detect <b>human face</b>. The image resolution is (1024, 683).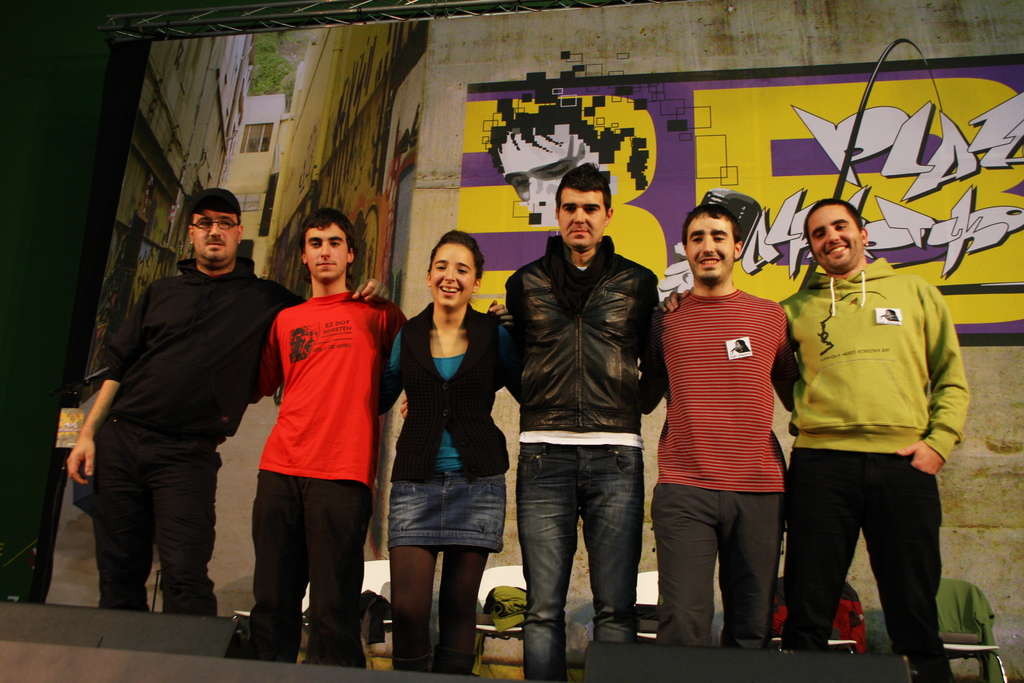
box=[191, 210, 237, 261].
